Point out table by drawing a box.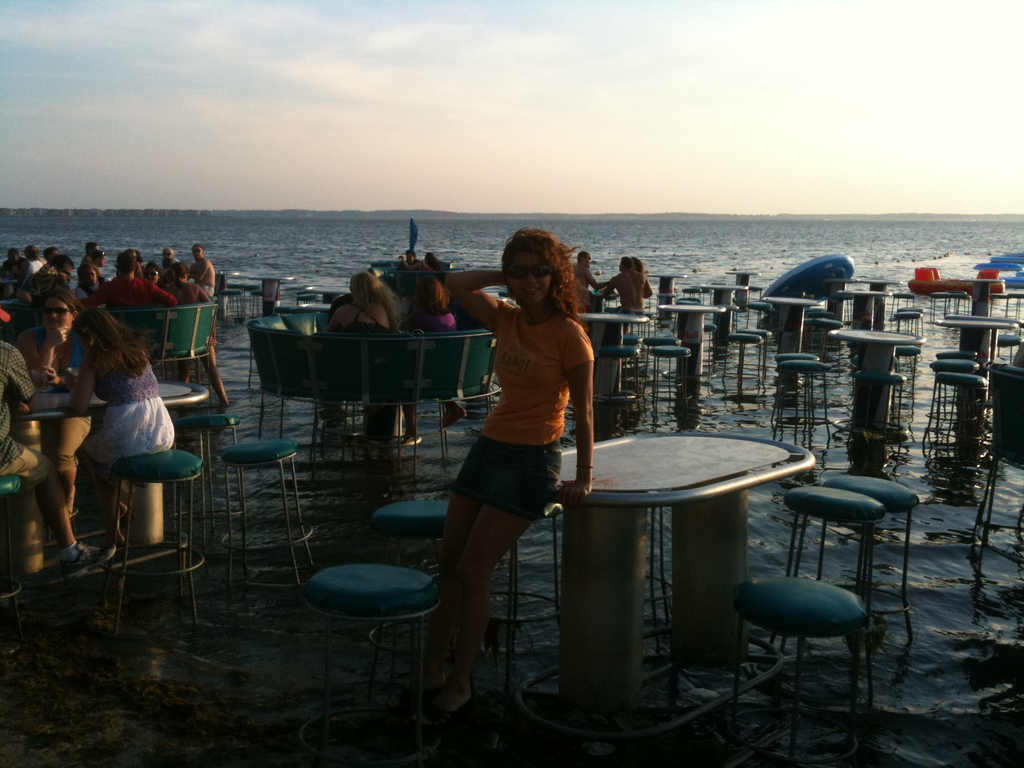
578 312 647 397.
